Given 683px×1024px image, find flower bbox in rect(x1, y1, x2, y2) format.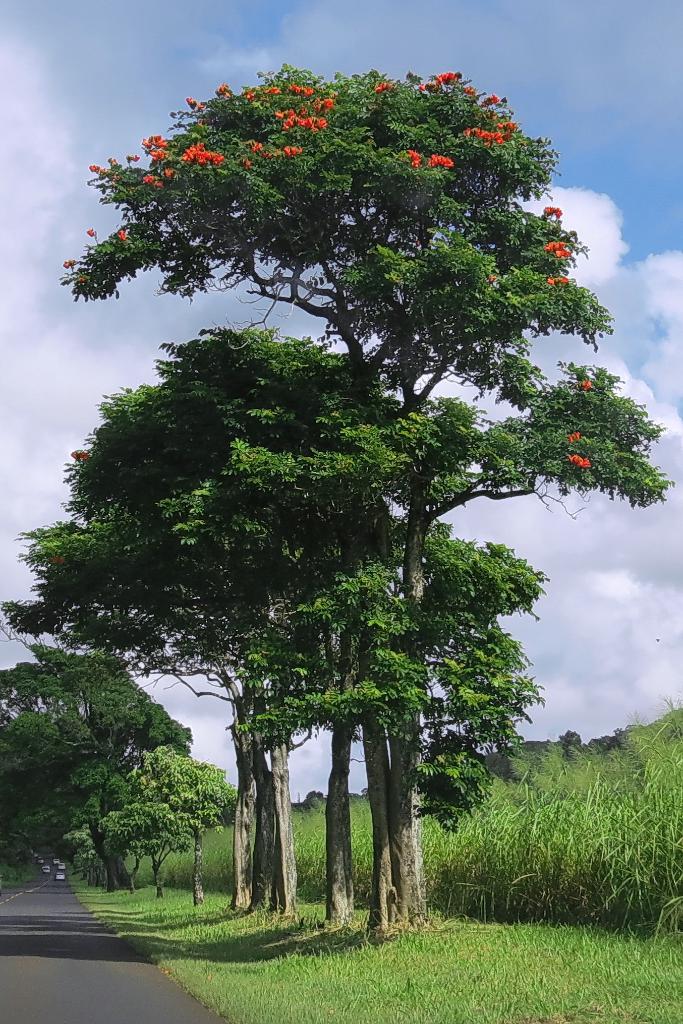
rect(466, 84, 473, 93).
